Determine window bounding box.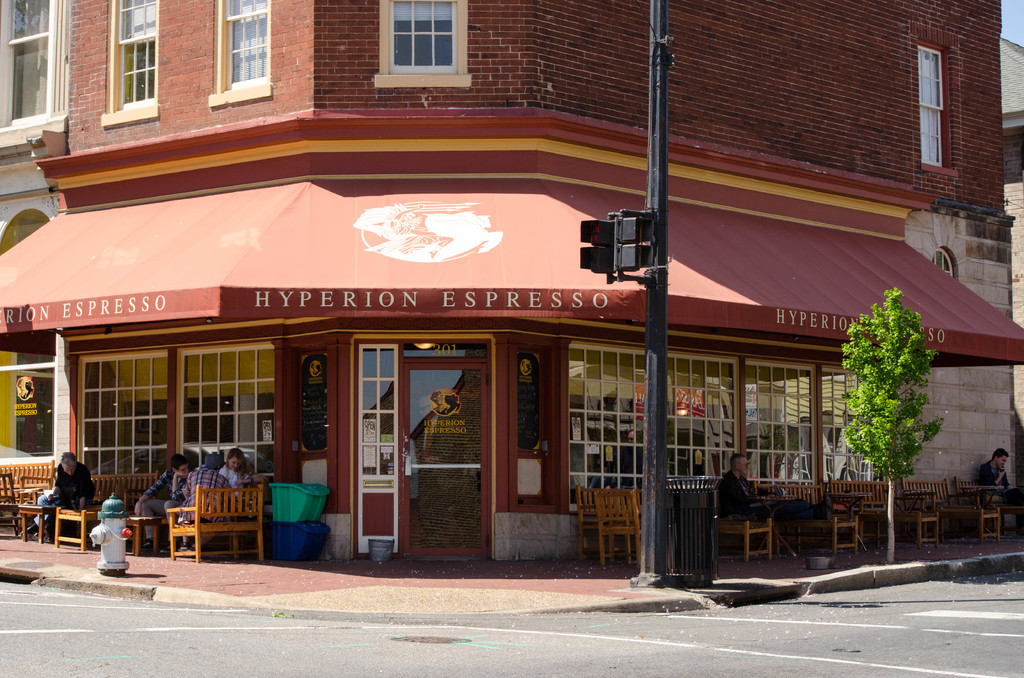
Determined: region(105, 0, 156, 113).
